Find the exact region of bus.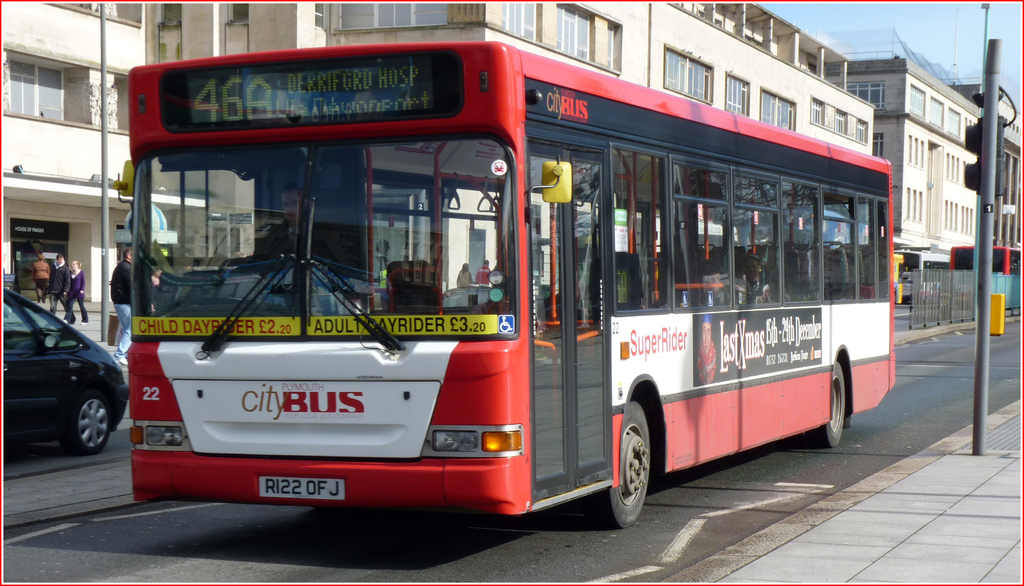
Exact region: (x1=897, y1=248, x2=952, y2=297).
